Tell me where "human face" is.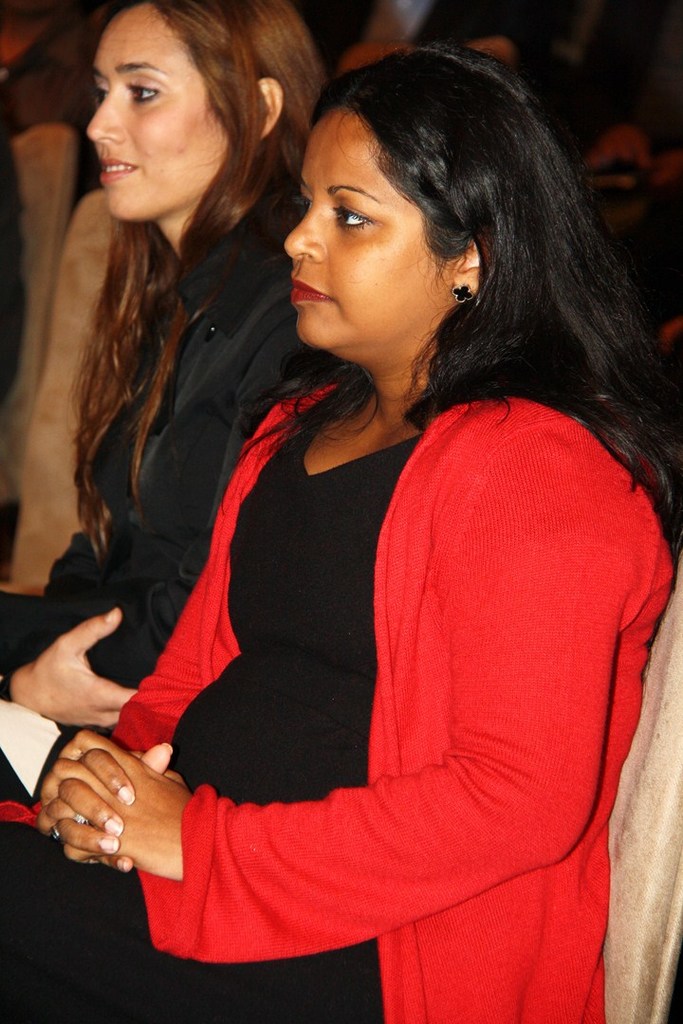
"human face" is at 280/128/449/346.
